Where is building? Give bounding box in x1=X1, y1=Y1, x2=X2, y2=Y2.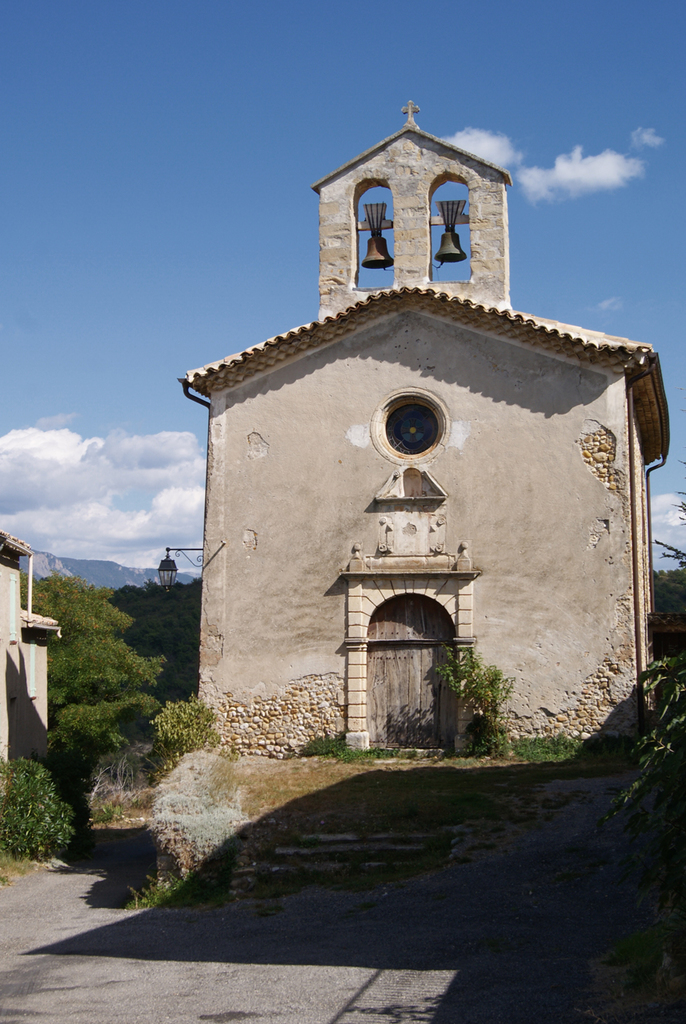
x1=176, y1=101, x2=666, y2=743.
